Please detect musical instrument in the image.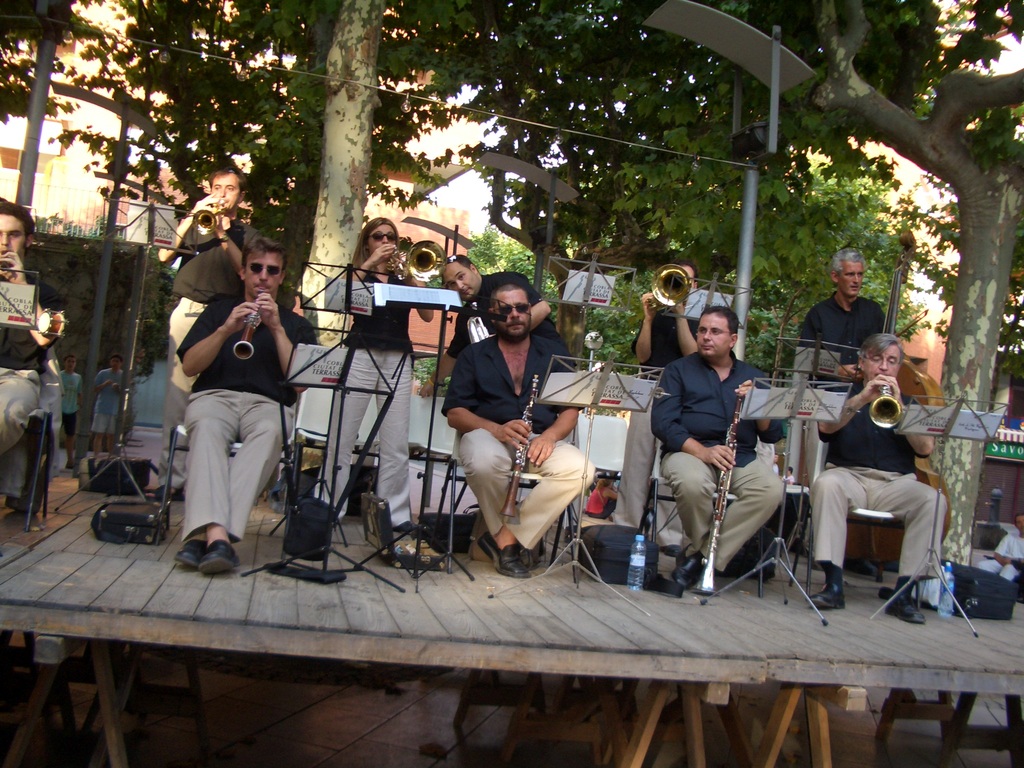
866/378/906/434.
